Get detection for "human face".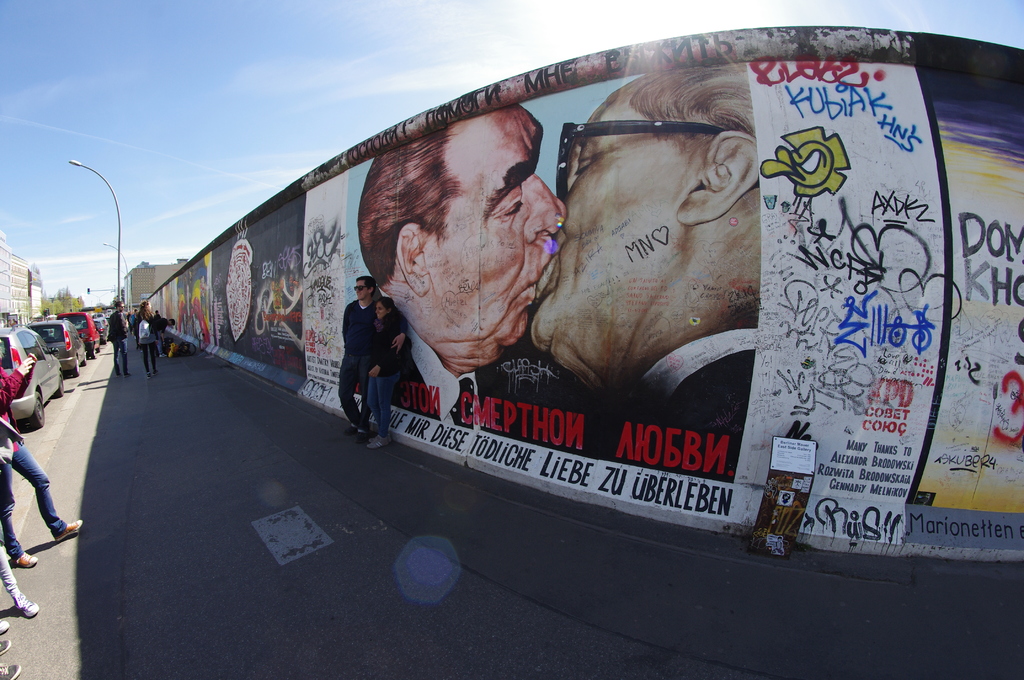
Detection: bbox=[375, 303, 385, 318].
